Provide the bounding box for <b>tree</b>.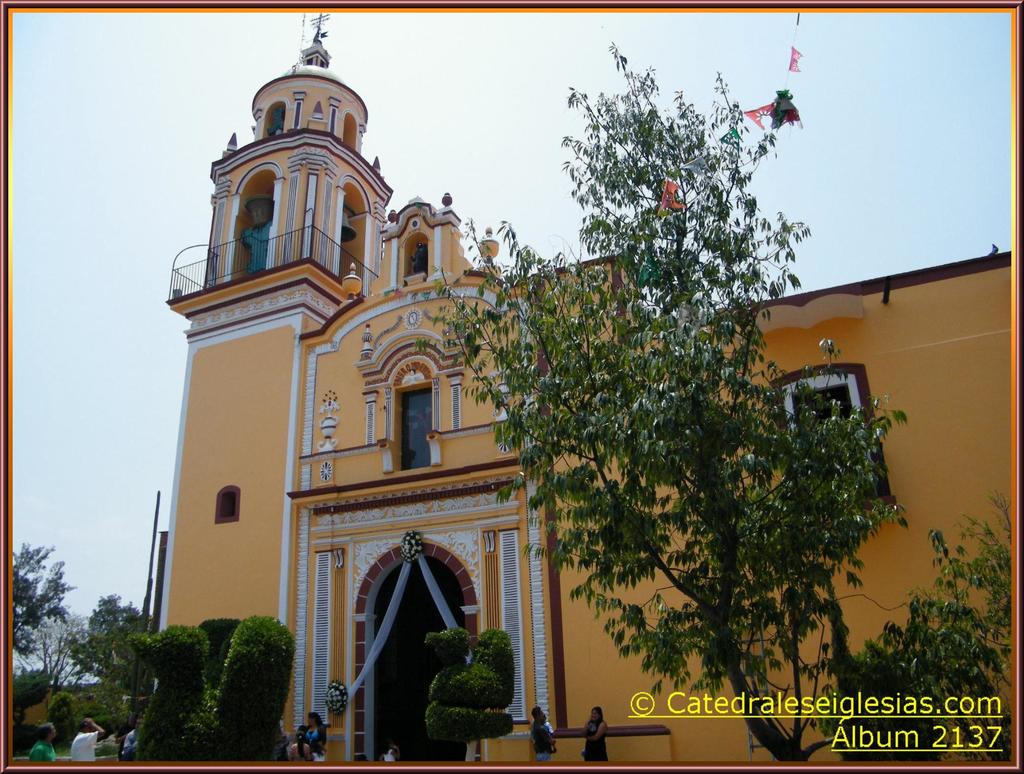
locate(6, 535, 90, 695).
